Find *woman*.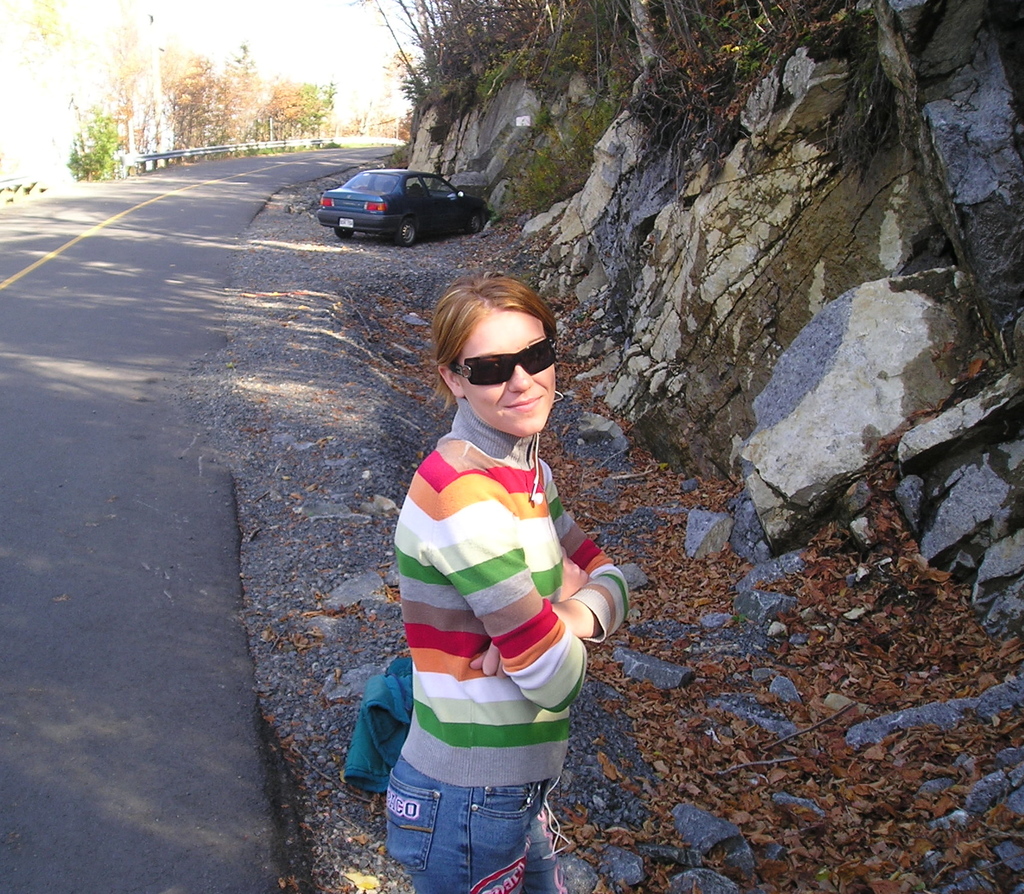
Rect(380, 270, 641, 893).
